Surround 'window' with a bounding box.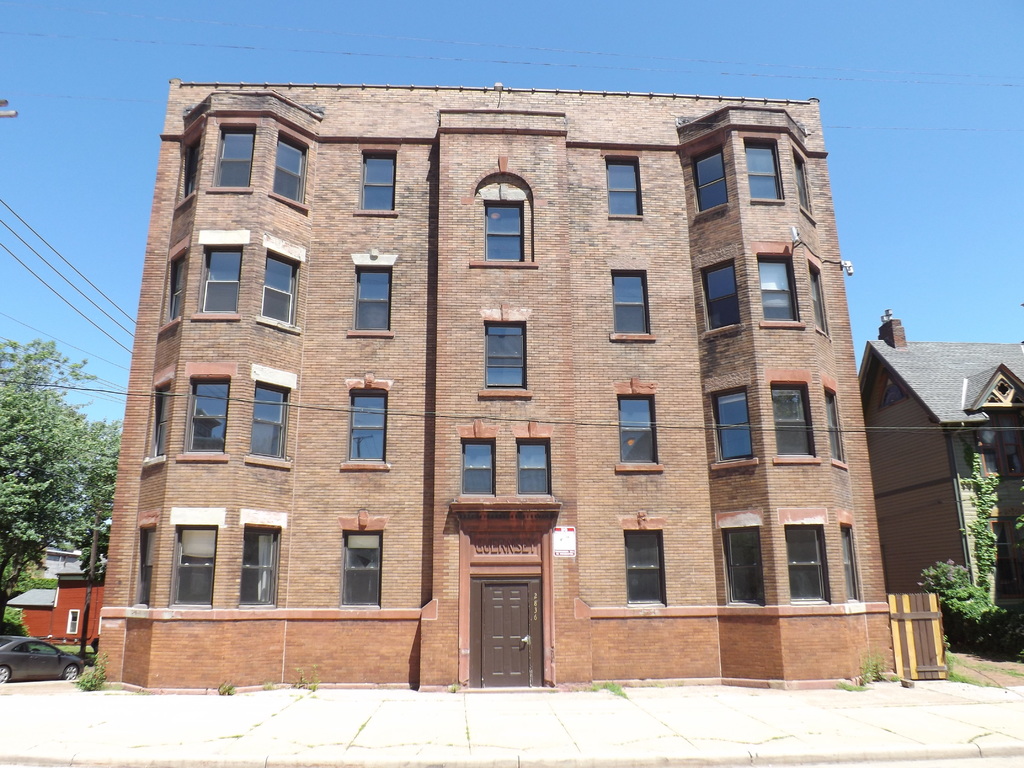
crop(346, 388, 387, 465).
